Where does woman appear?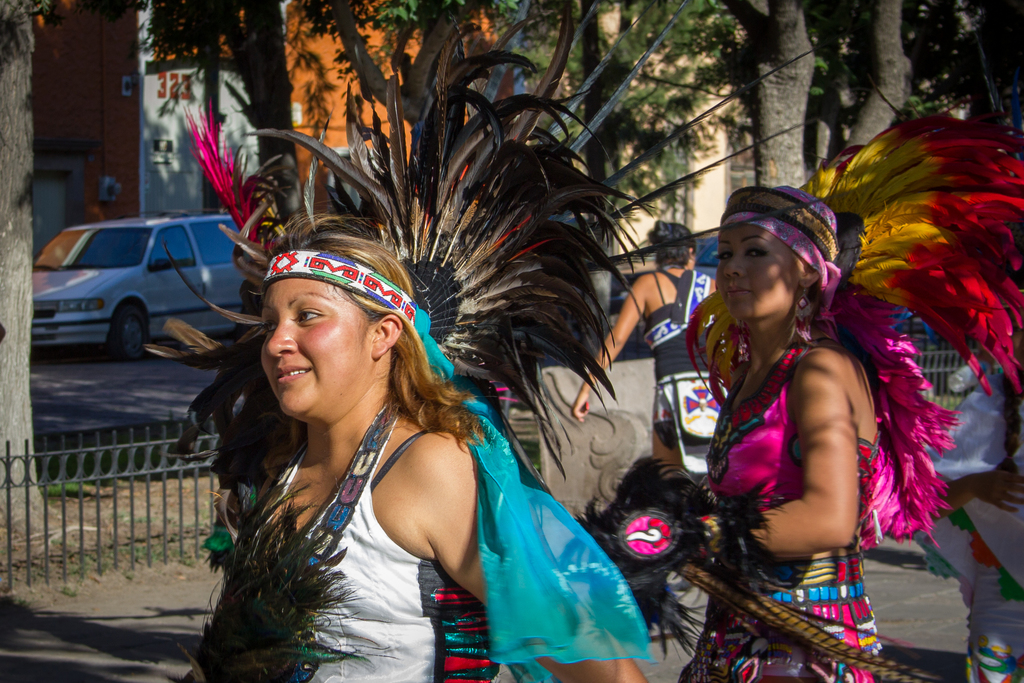
Appears at x1=672 y1=114 x2=1023 y2=682.
